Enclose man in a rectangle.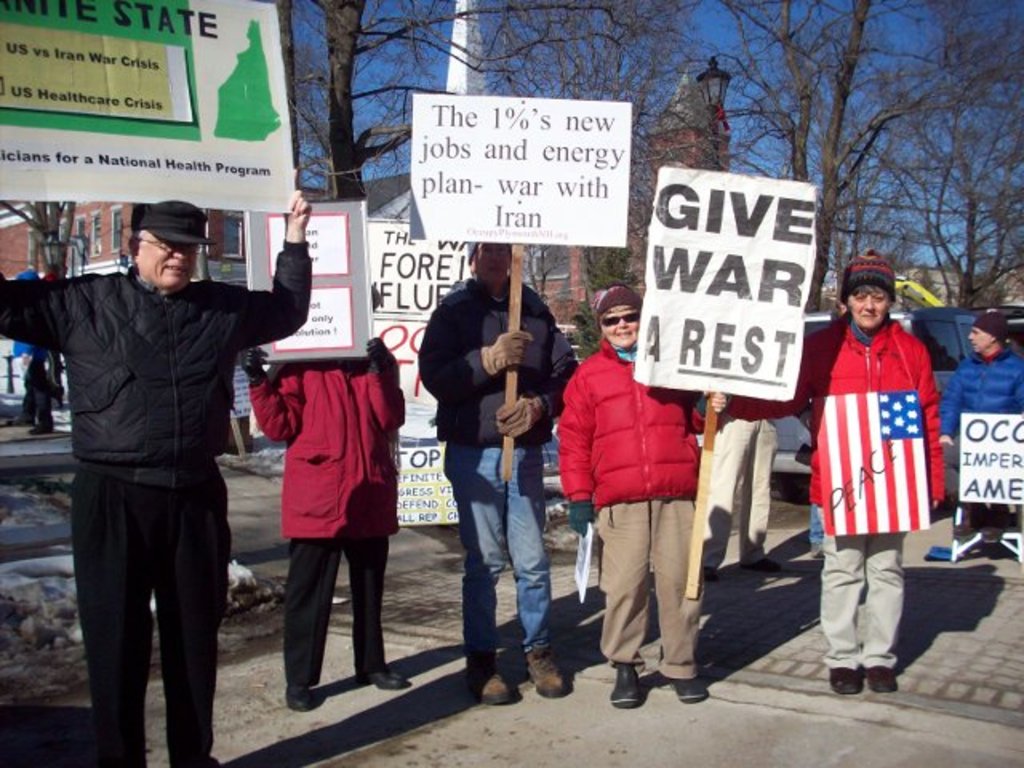
pyautogui.locateOnScreen(410, 238, 579, 707).
